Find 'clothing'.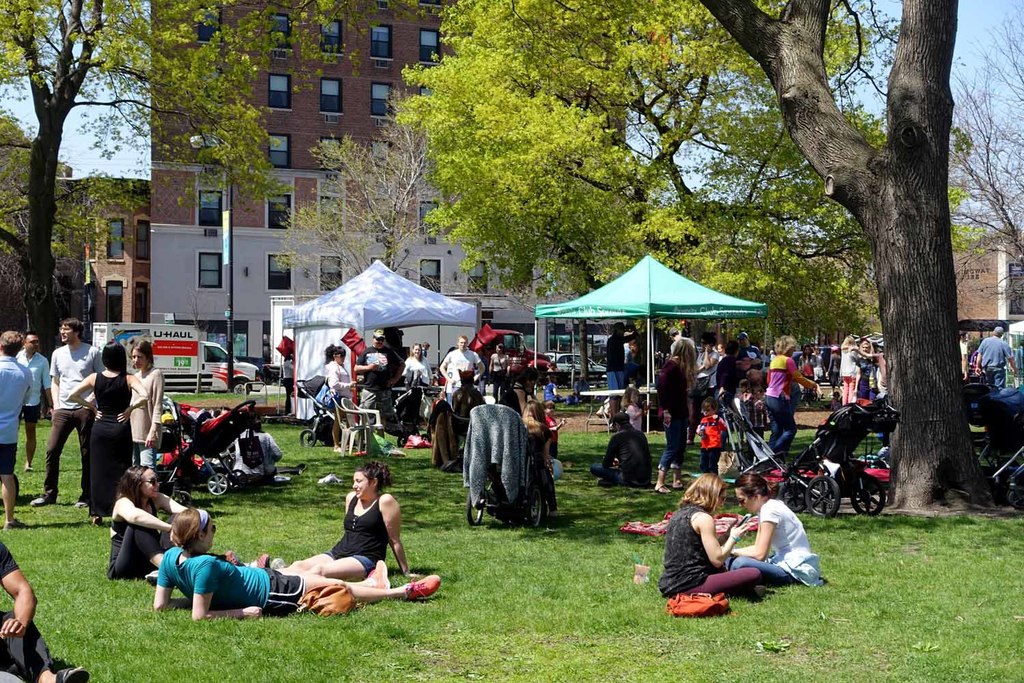
Rect(873, 367, 885, 392).
